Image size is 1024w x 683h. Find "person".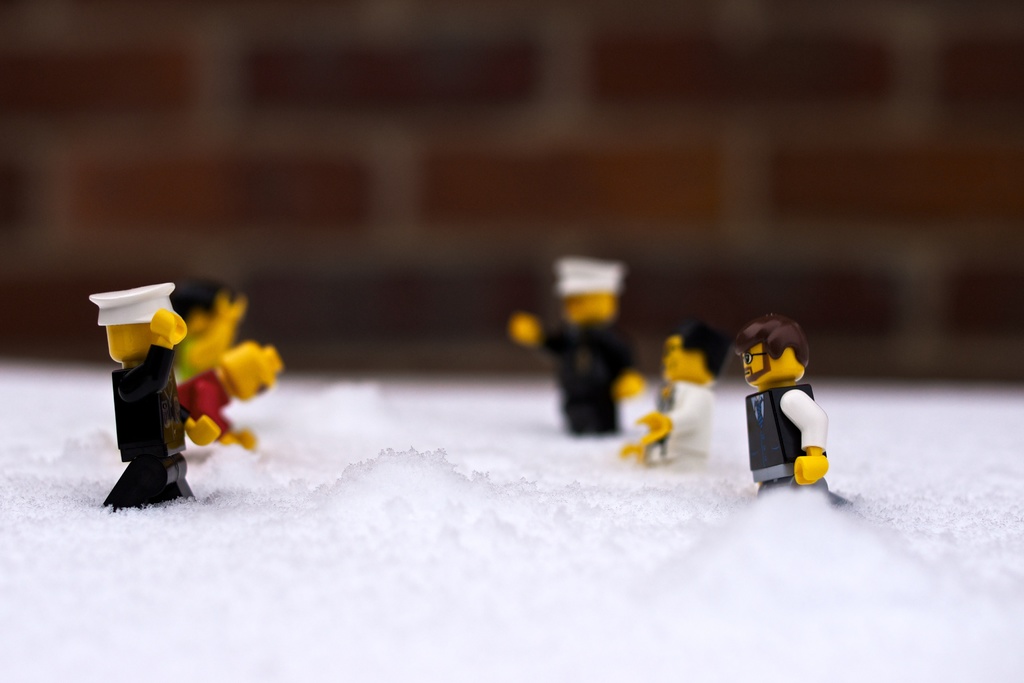
<region>173, 282, 246, 371</region>.
